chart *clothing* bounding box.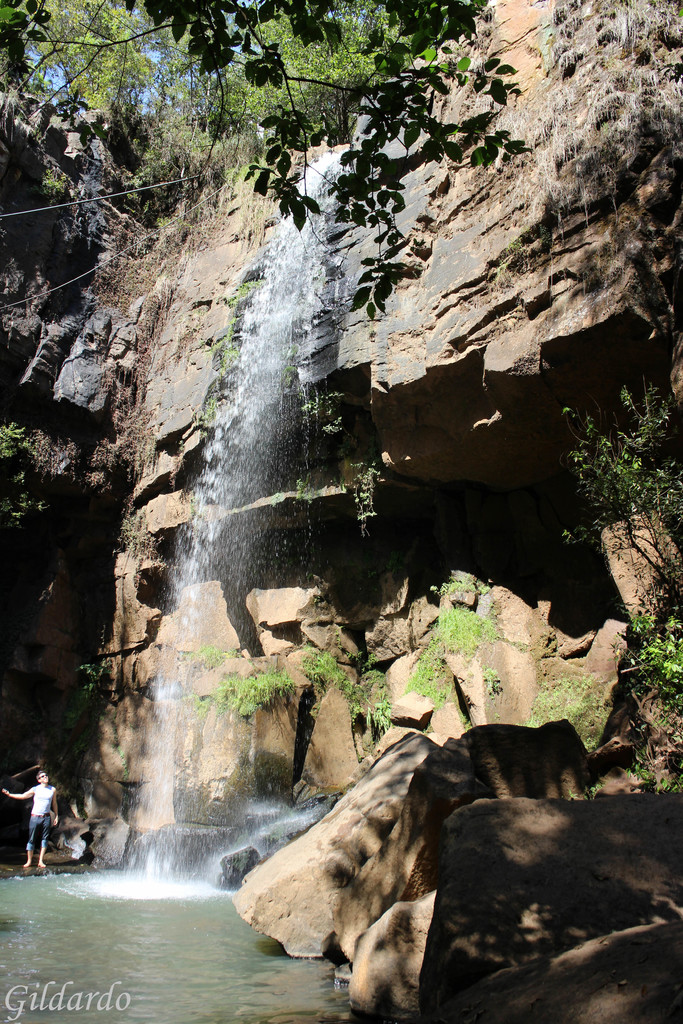
Charted: crop(27, 778, 53, 845).
